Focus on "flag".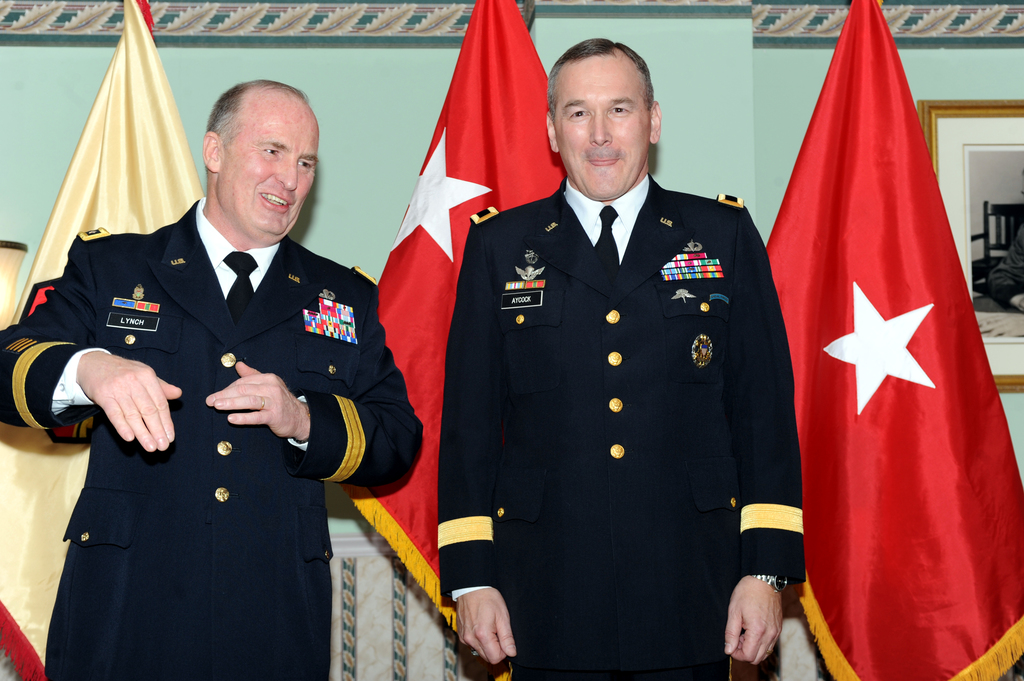
Focused at detection(343, 0, 597, 680).
